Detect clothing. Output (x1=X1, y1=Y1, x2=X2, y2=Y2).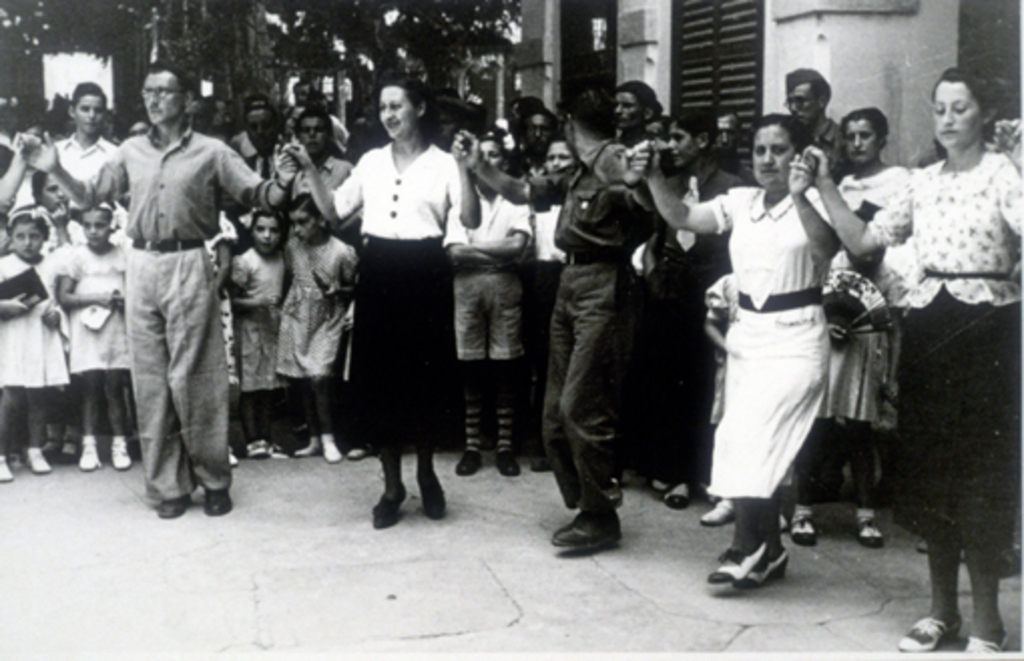
(x1=651, y1=171, x2=719, y2=476).
